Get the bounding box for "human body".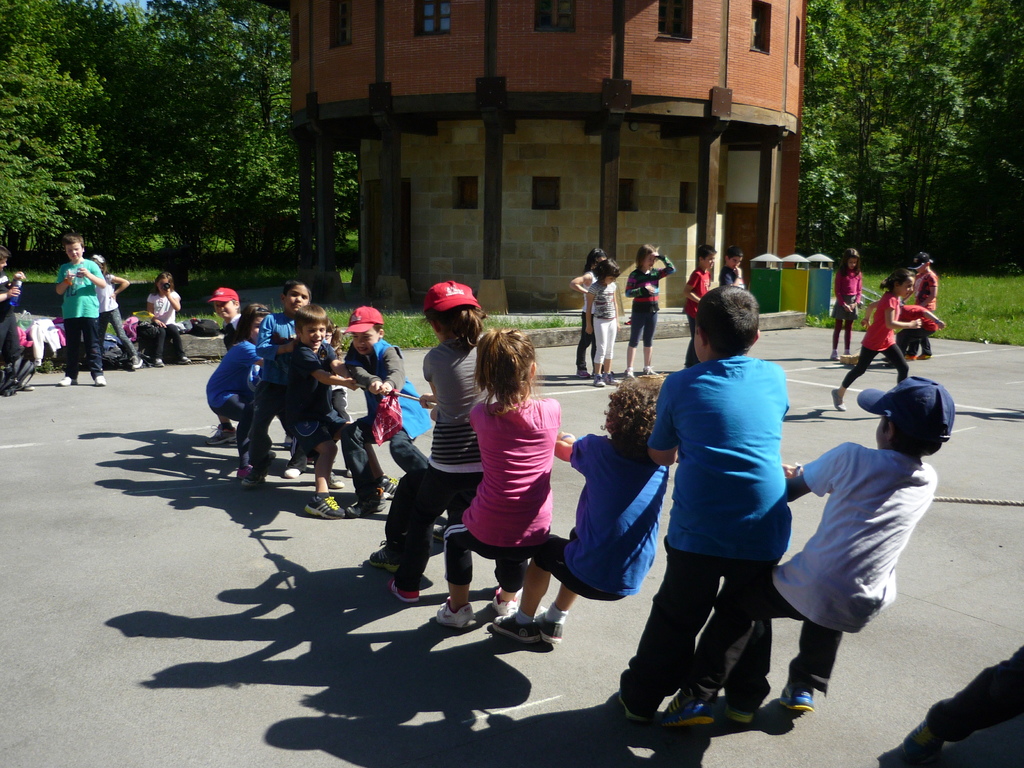
detection(433, 398, 565, 634).
